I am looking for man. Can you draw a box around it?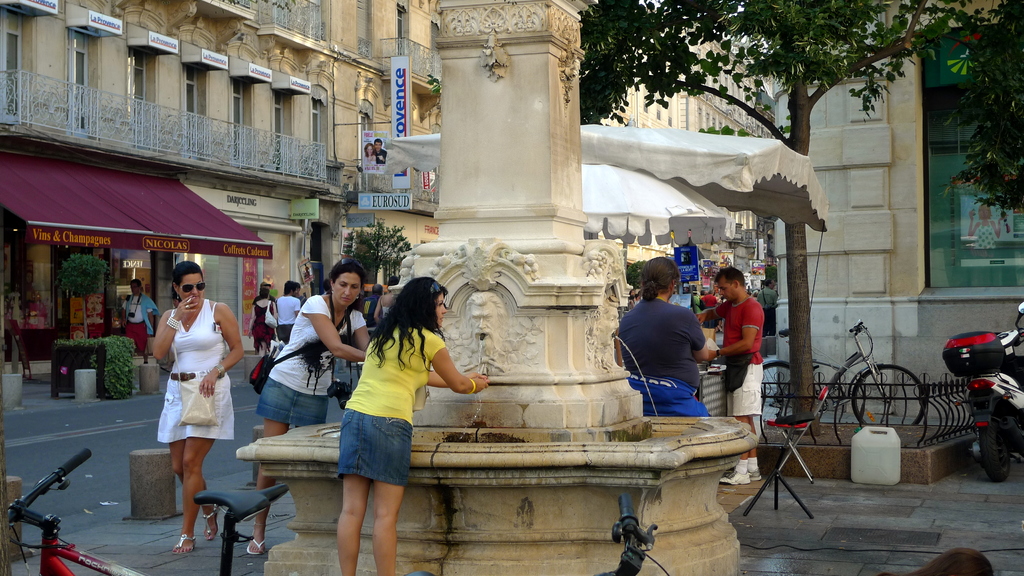
Sure, the bounding box is {"left": 622, "top": 256, "right": 710, "bottom": 415}.
